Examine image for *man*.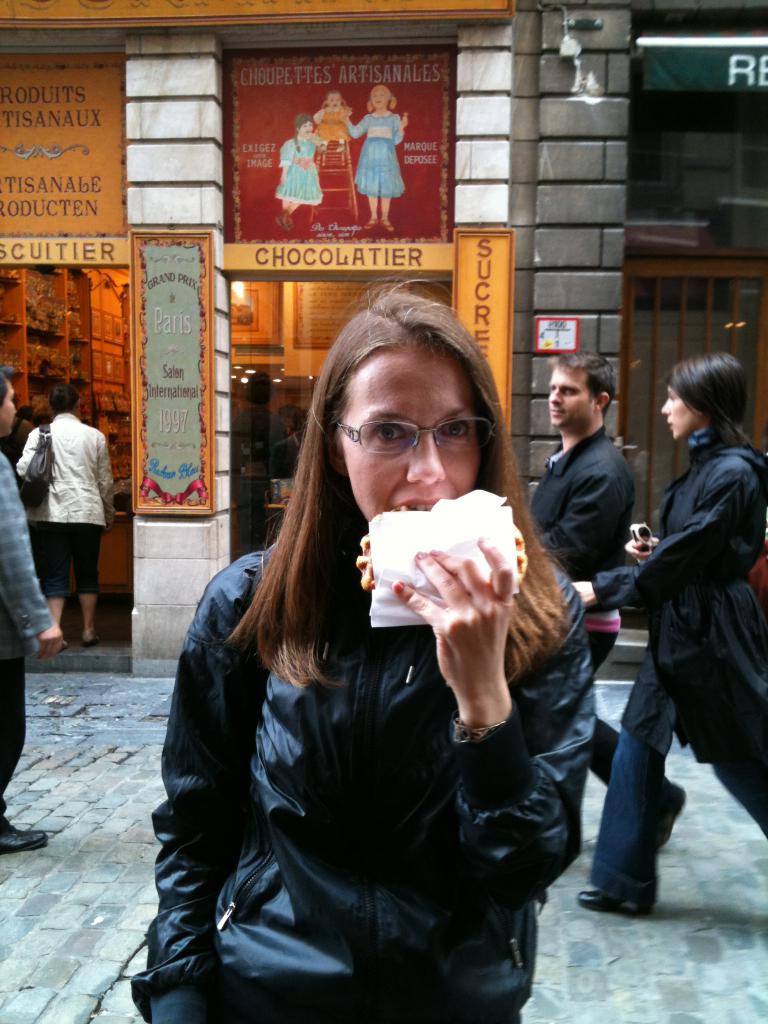
Examination result: (0, 376, 66, 856).
